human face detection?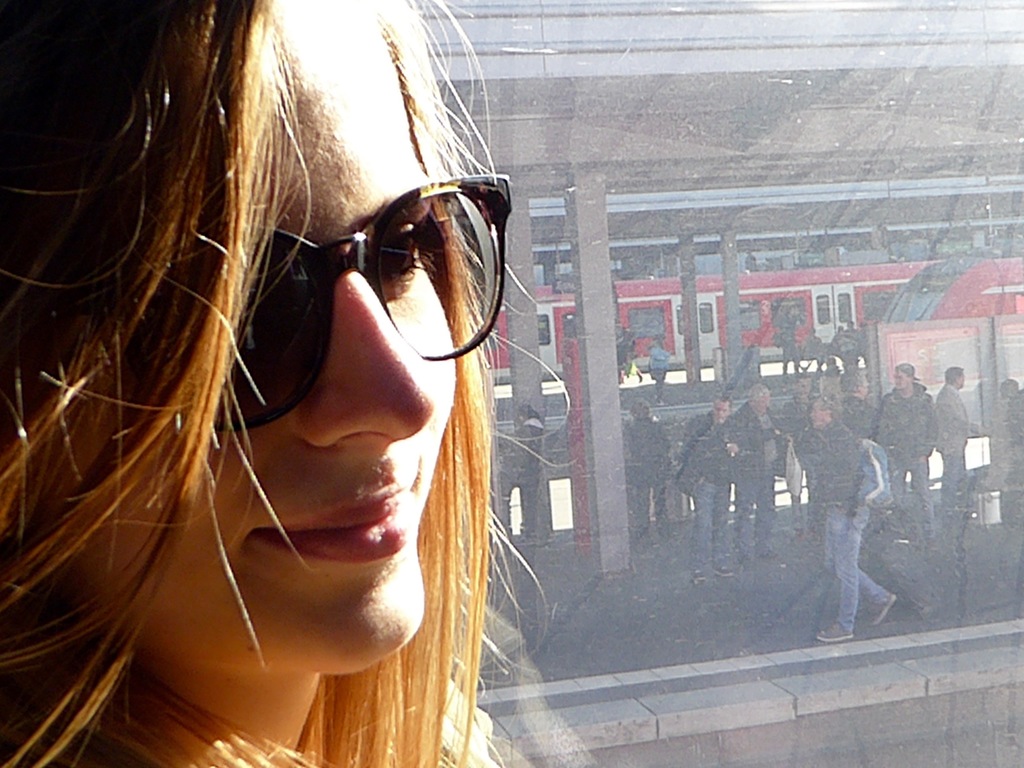
bbox=[30, 0, 463, 673]
